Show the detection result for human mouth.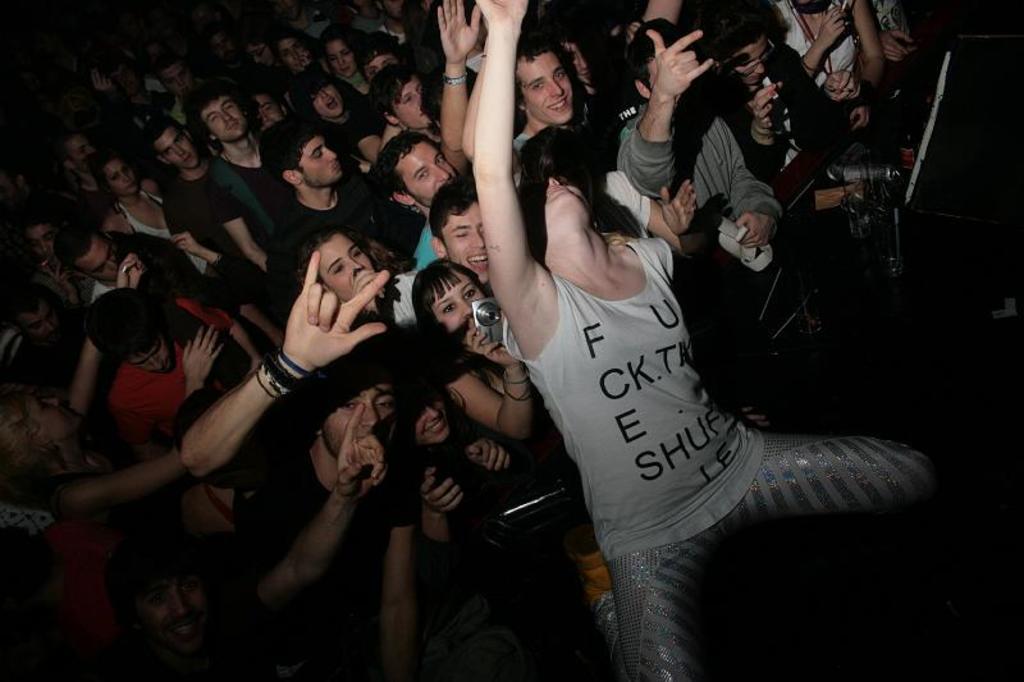
<box>745,73,764,84</box>.
